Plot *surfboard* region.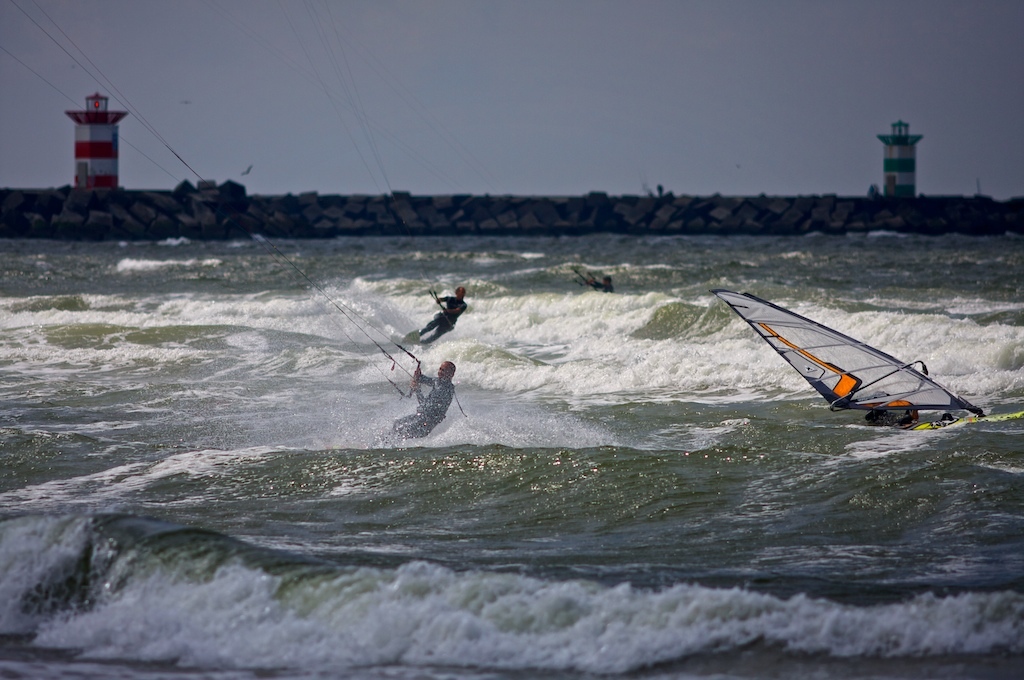
Plotted at l=906, t=412, r=1023, b=433.
